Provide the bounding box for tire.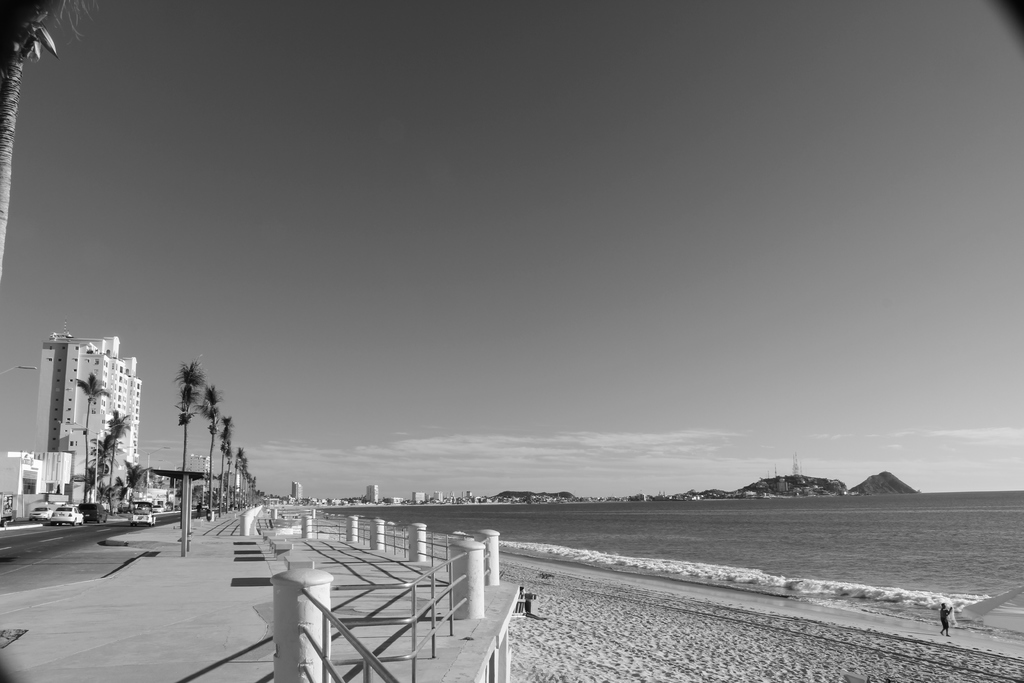
box(50, 520, 53, 525).
